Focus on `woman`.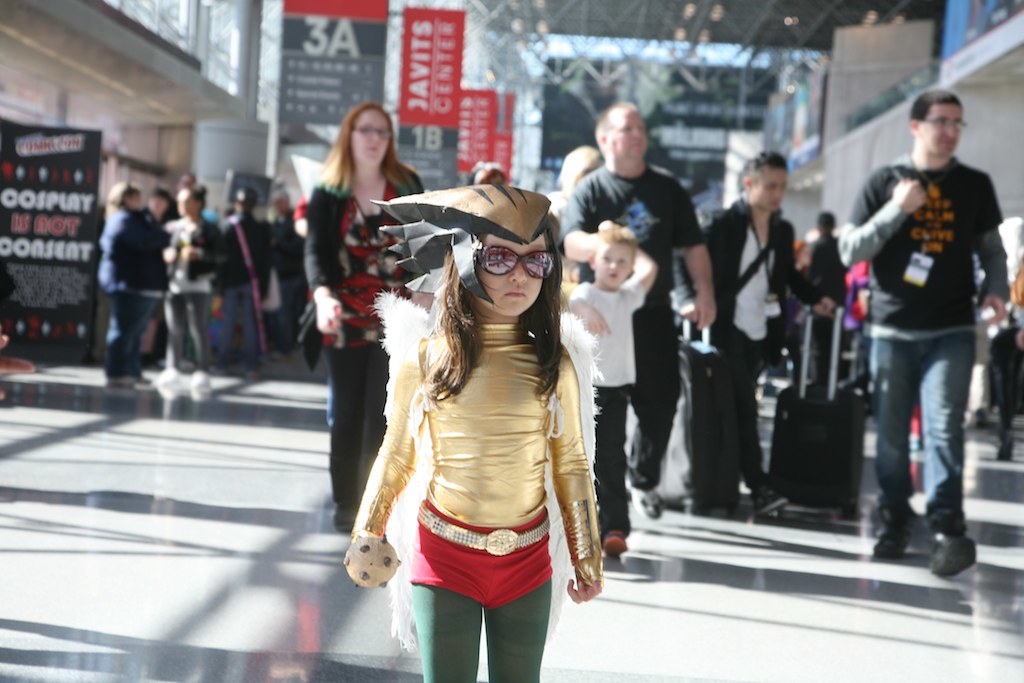
Focused at 156 188 219 394.
